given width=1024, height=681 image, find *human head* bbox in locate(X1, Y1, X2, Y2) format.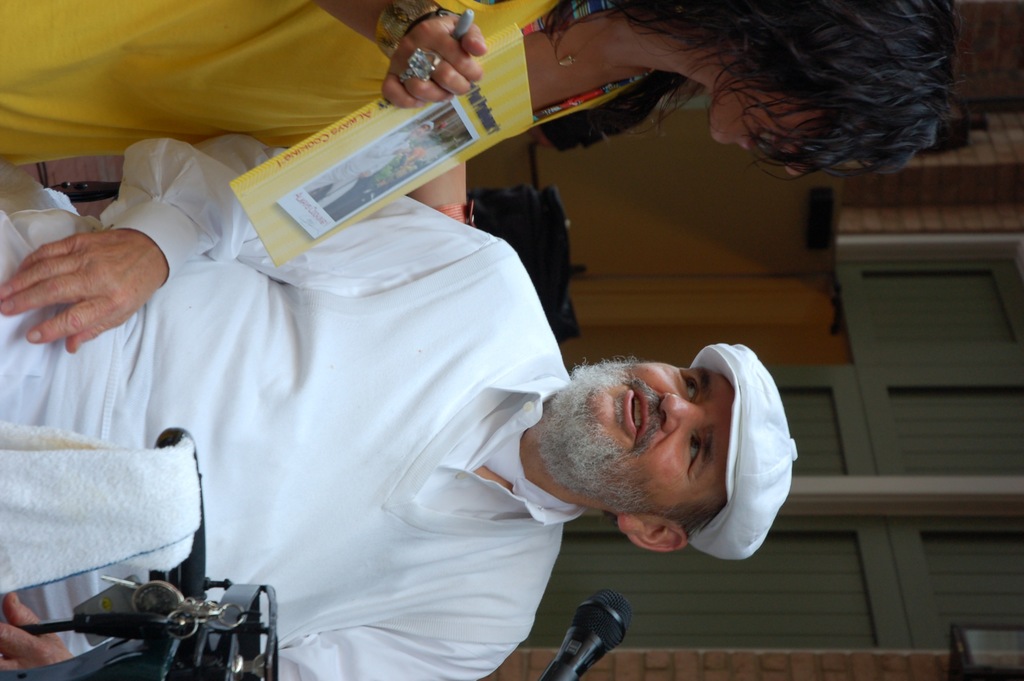
locate(644, 1, 955, 180).
